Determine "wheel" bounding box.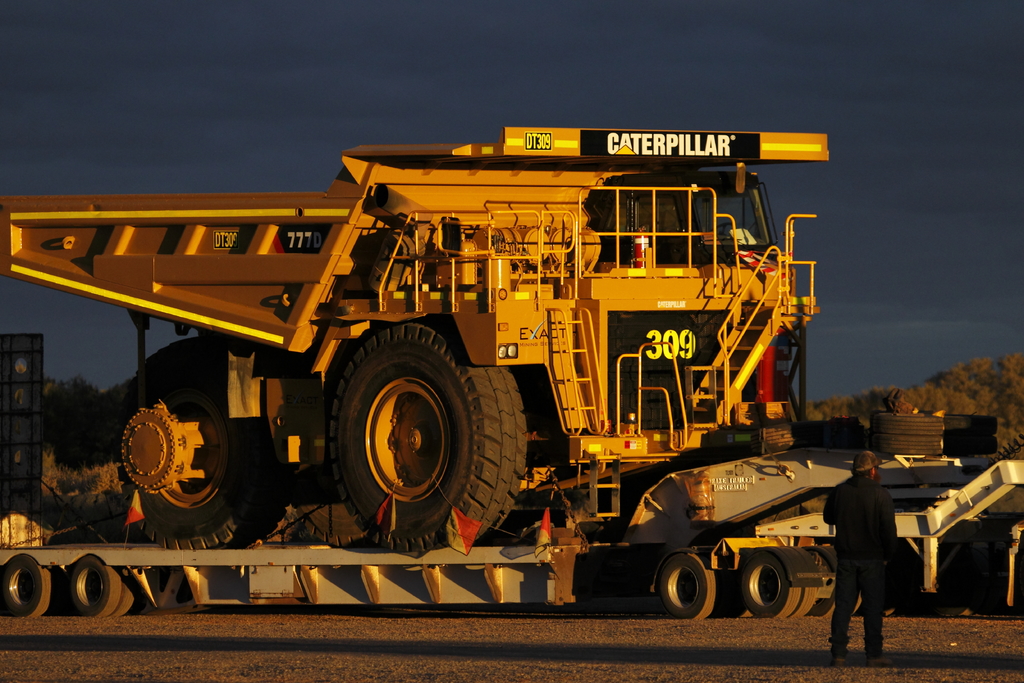
Determined: 71/555/121/620.
